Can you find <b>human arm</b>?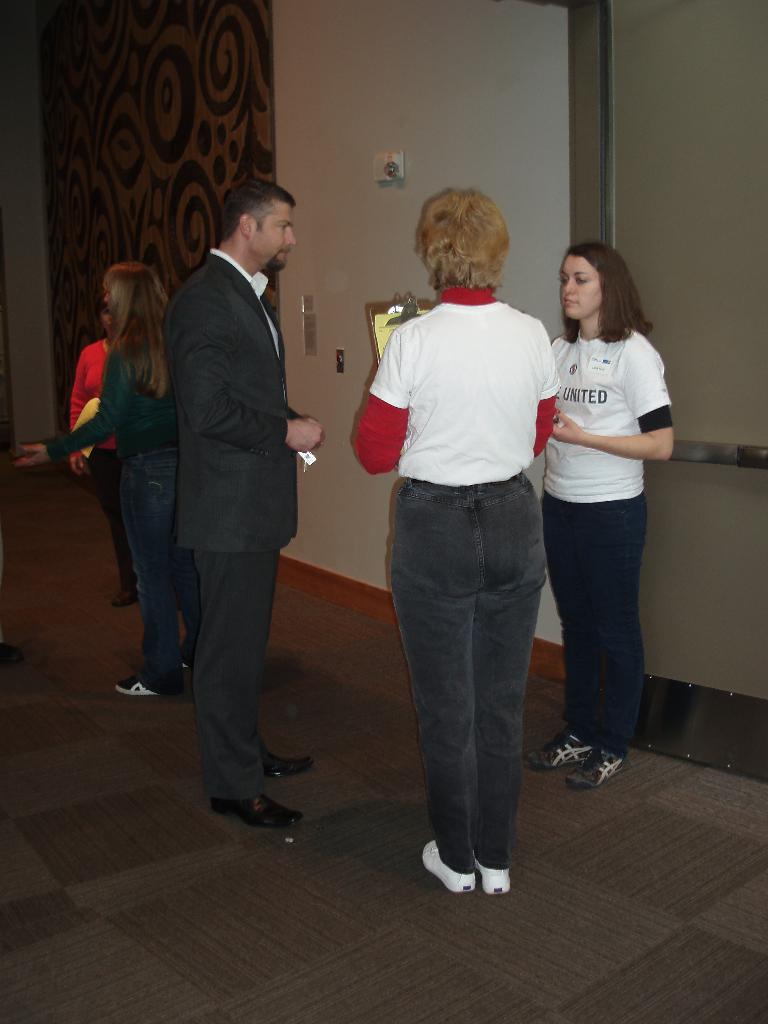
Yes, bounding box: x1=16, y1=349, x2=133, y2=471.
